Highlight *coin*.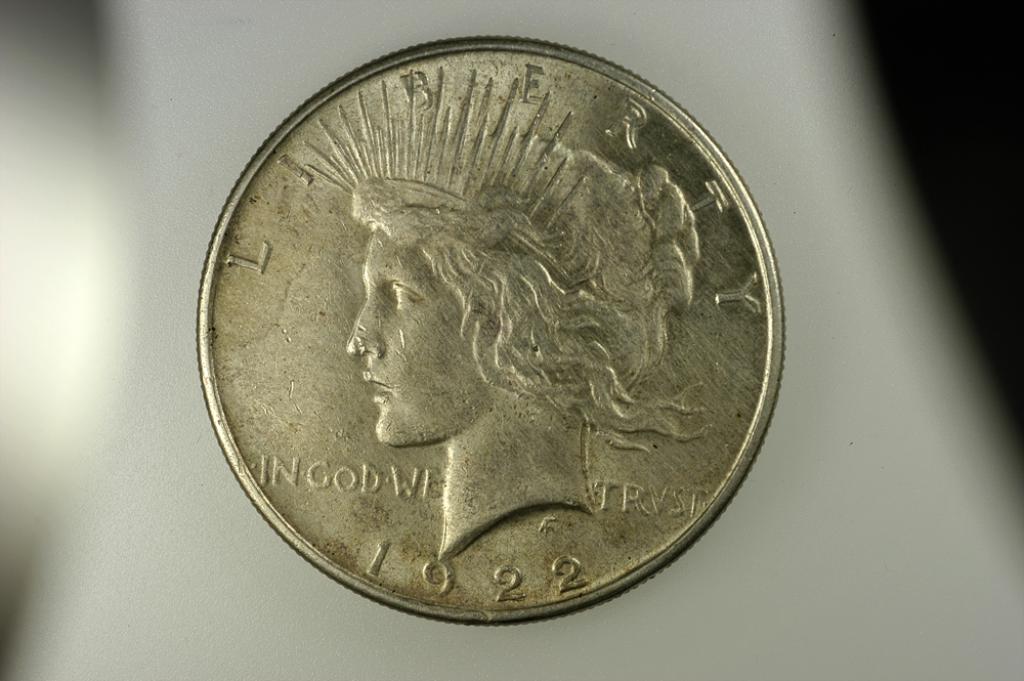
Highlighted region: [left=195, top=35, right=784, bottom=623].
